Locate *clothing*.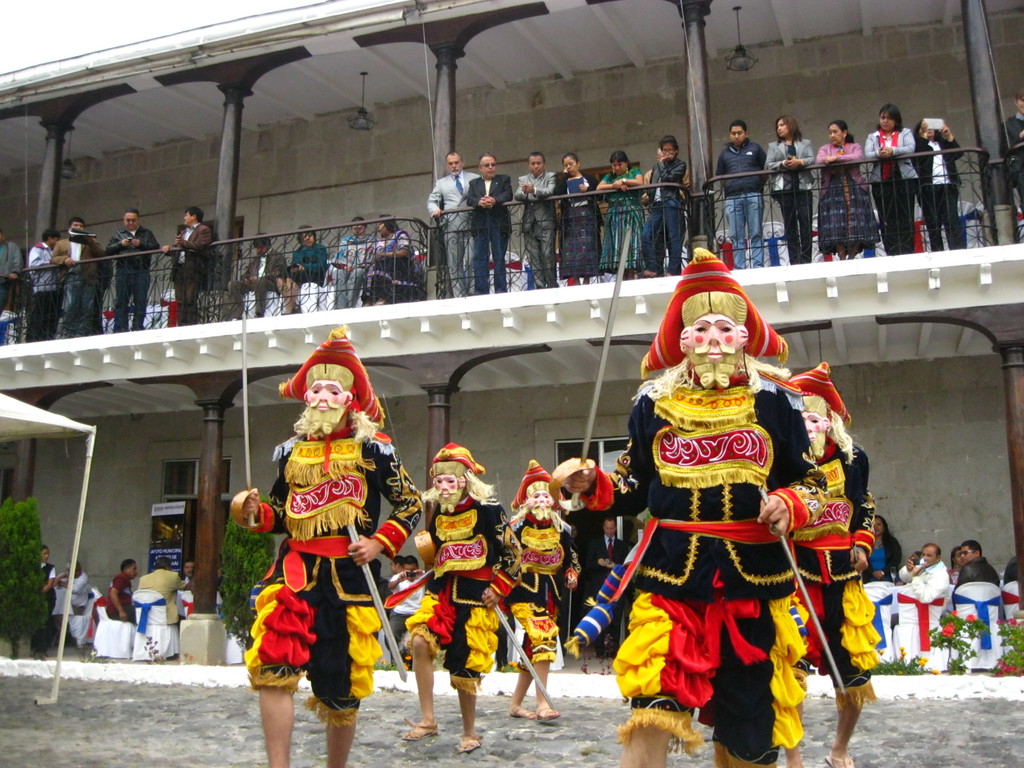
Bounding box: <region>602, 170, 651, 268</region>.
